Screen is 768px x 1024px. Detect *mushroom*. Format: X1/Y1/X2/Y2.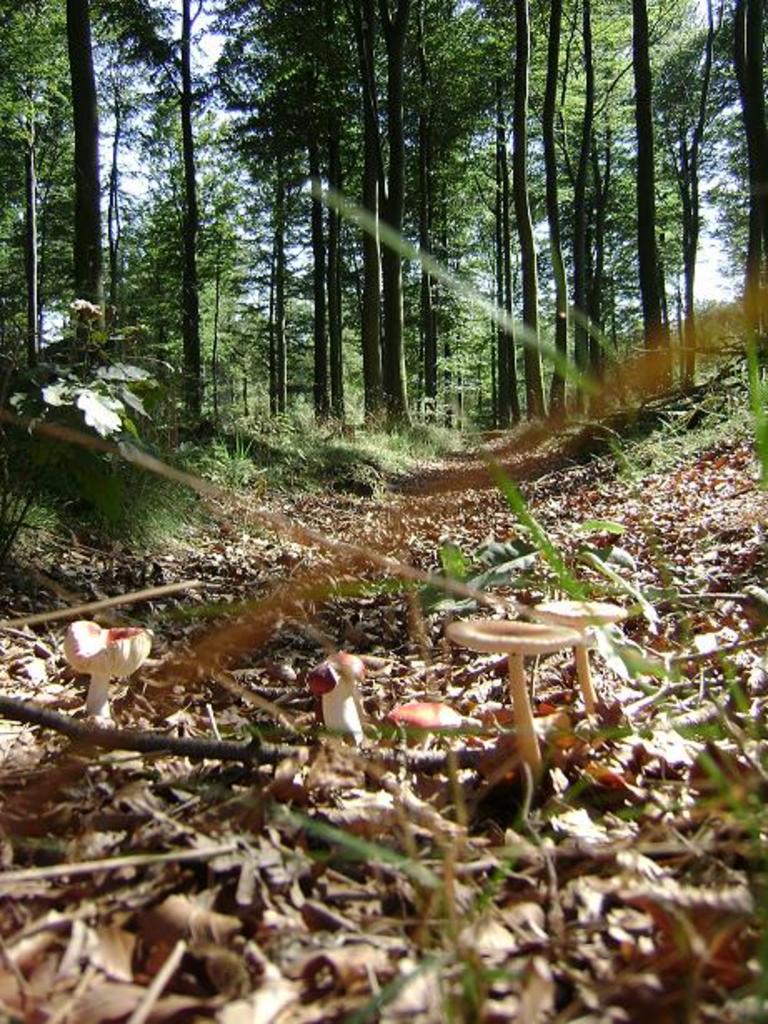
386/694/468/751.
